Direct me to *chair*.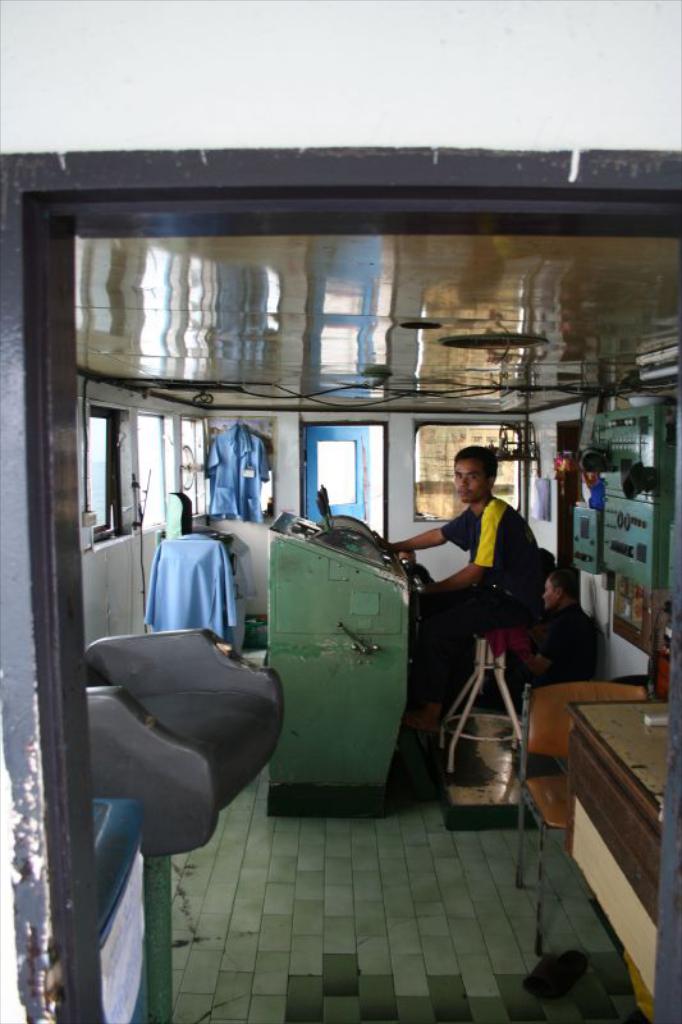
Direction: <region>507, 681, 654, 937</region>.
